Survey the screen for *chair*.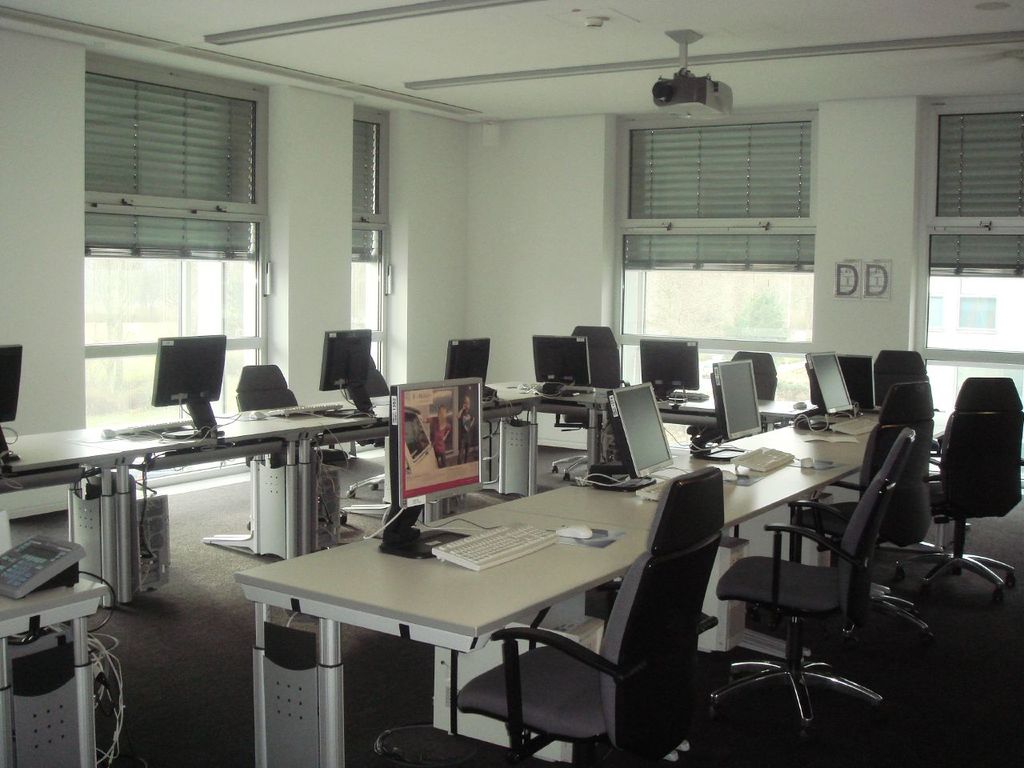
Survey found: bbox=(545, 323, 631, 475).
